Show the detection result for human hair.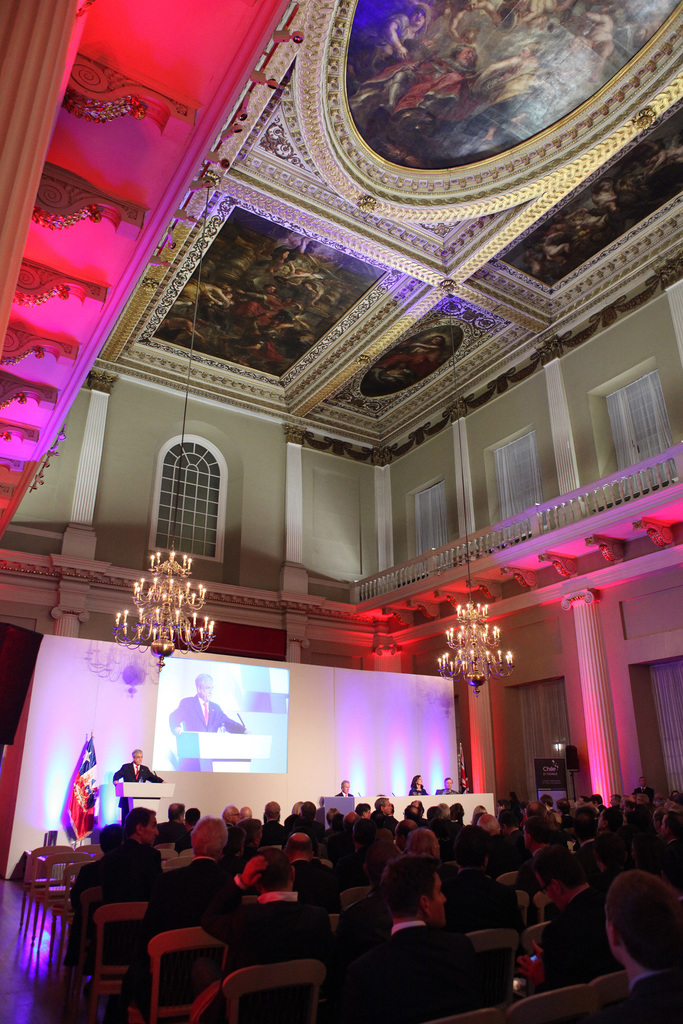
locate(380, 855, 438, 916).
